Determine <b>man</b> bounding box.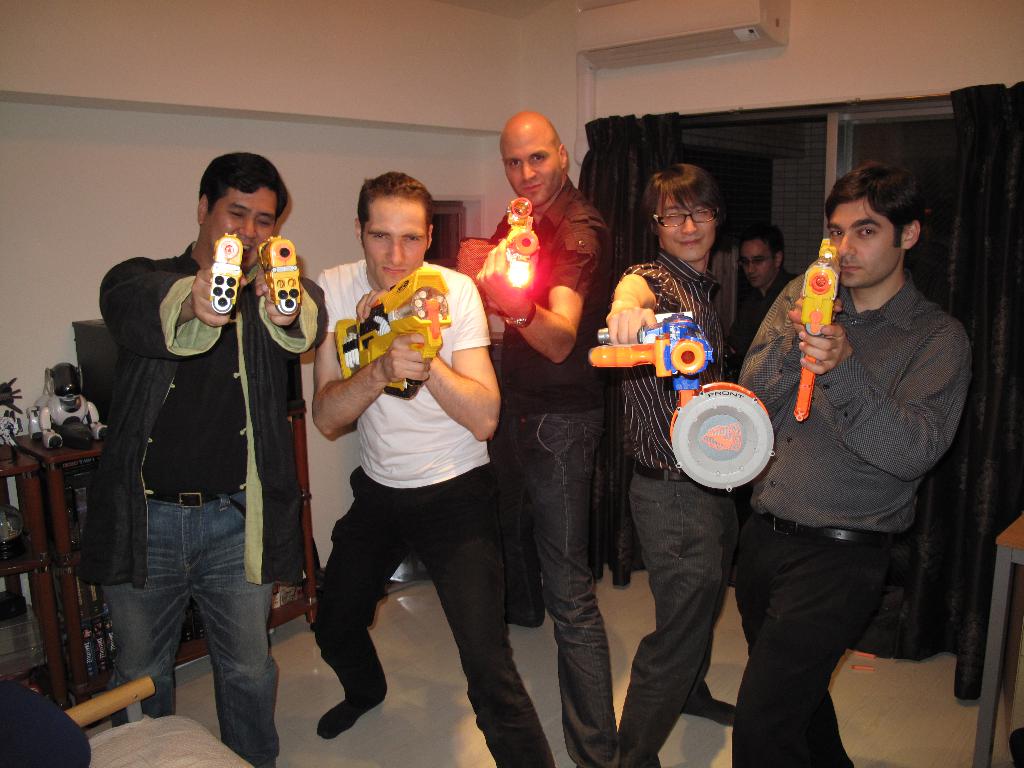
Determined: (x1=316, y1=168, x2=556, y2=767).
